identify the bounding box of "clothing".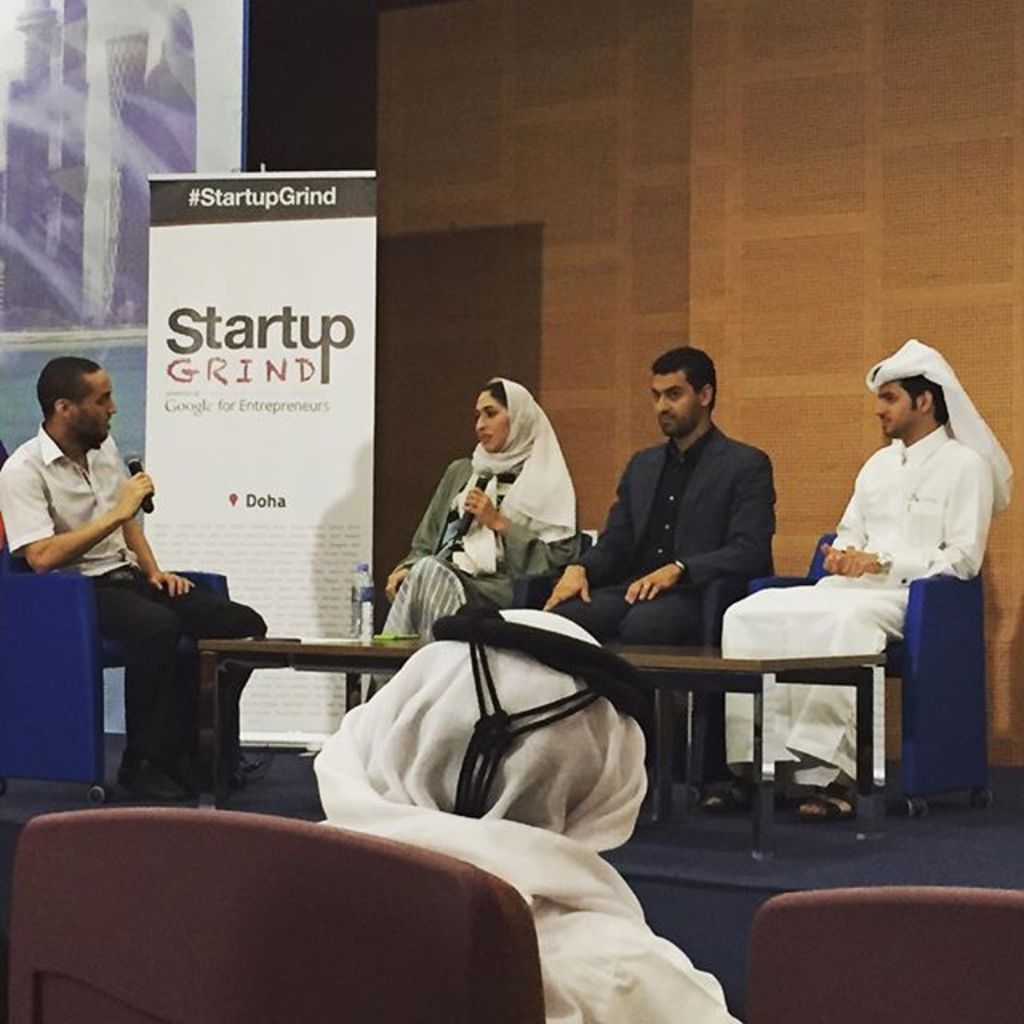
l=544, t=418, r=781, b=794.
